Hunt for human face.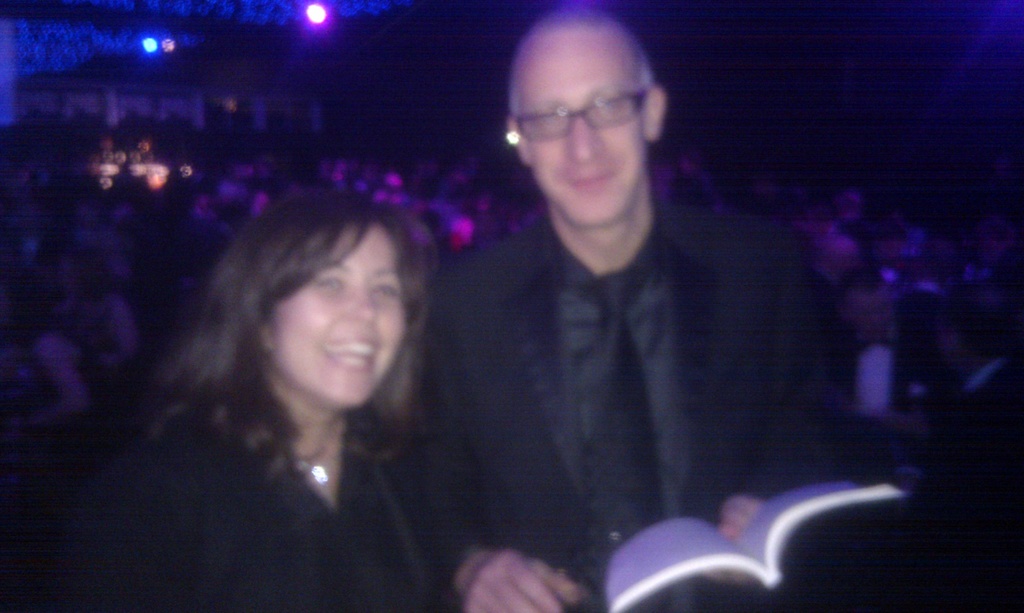
Hunted down at 271,219,412,411.
